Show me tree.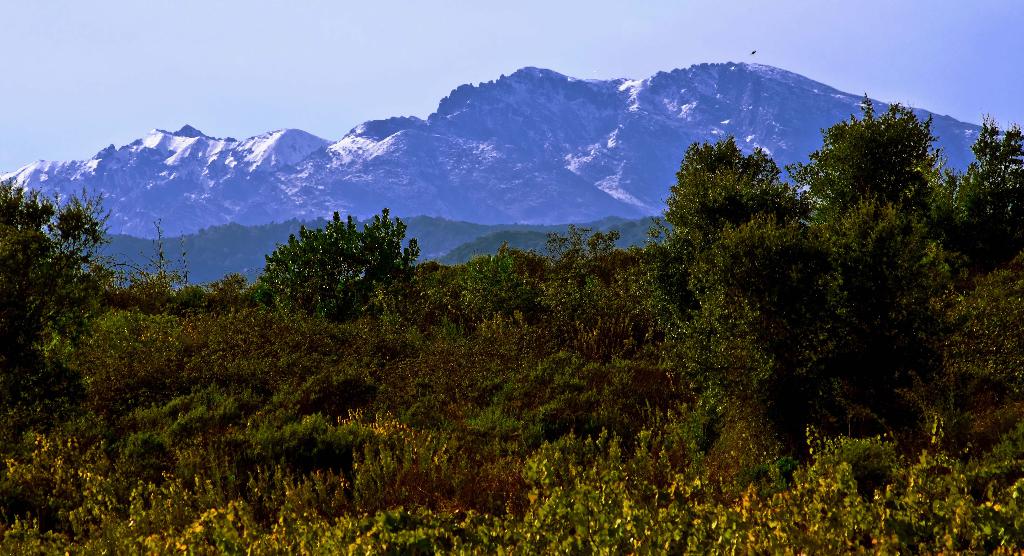
tree is here: 264:216:418:309.
